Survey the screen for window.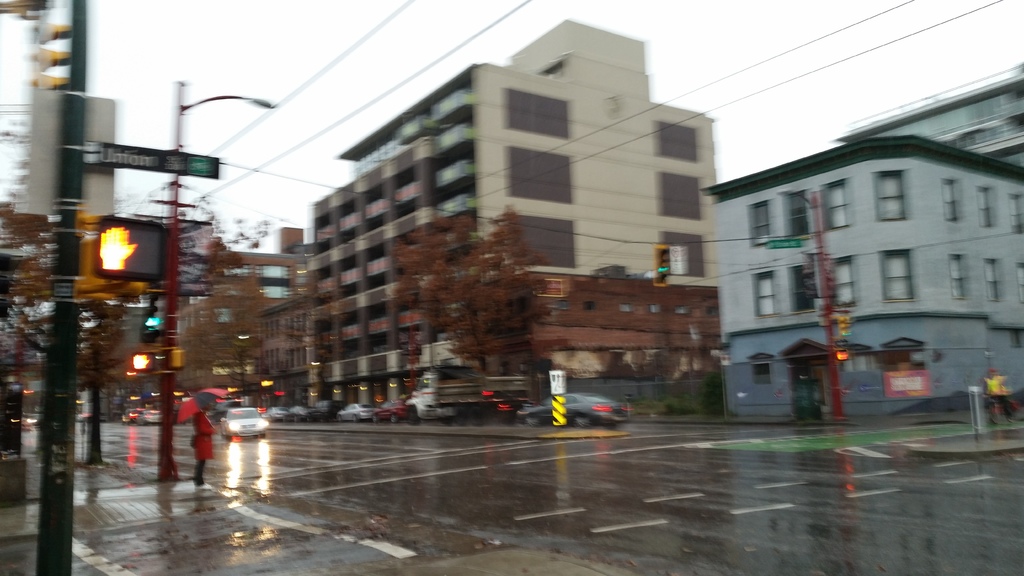
Survey found: (left=745, top=272, right=775, bottom=315).
